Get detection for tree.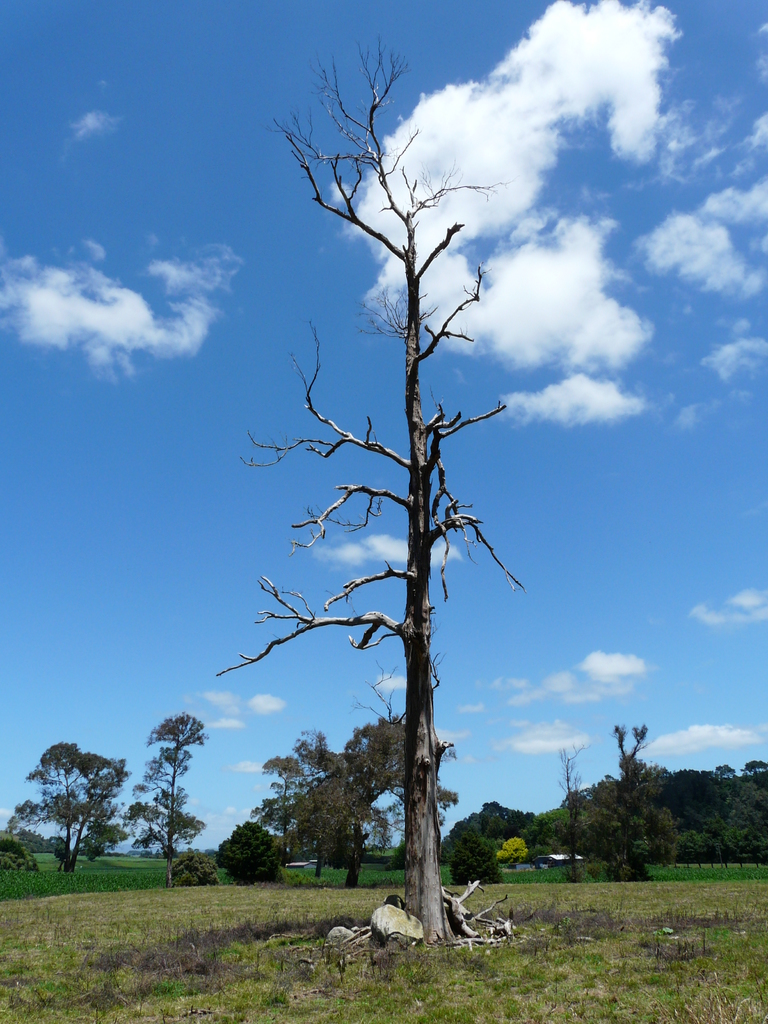
Detection: (0,829,35,881).
